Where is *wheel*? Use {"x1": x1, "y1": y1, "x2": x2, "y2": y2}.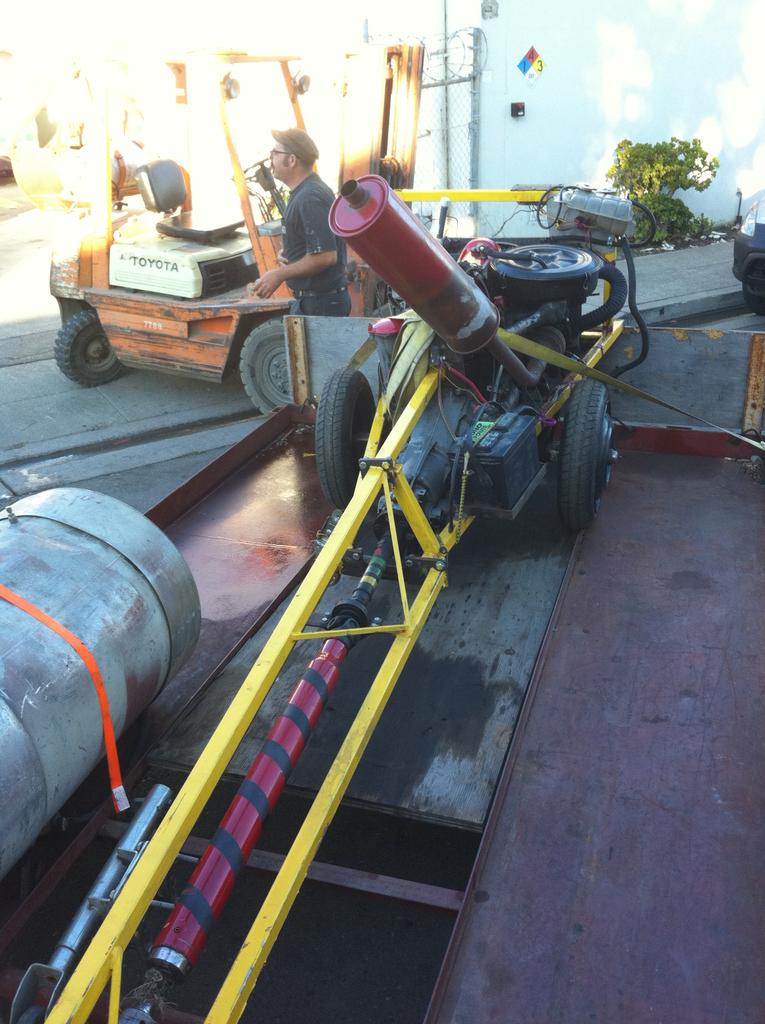
{"x1": 315, "y1": 365, "x2": 378, "y2": 498}.
